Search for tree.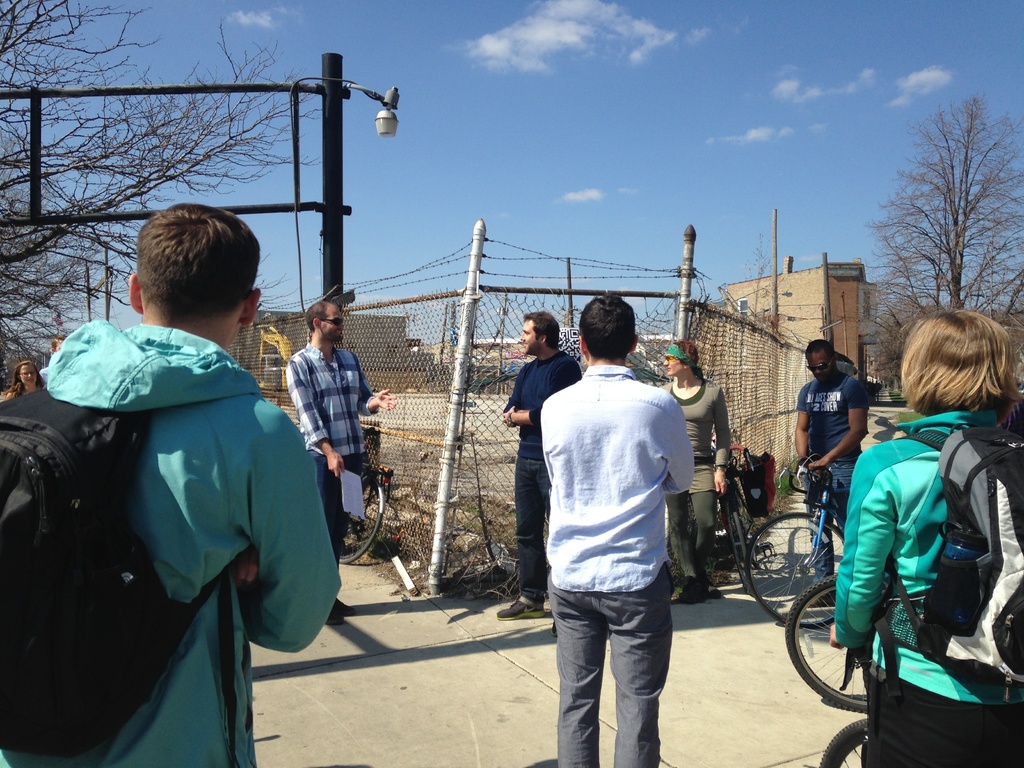
Found at crop(862, 91, 1013, 422).
